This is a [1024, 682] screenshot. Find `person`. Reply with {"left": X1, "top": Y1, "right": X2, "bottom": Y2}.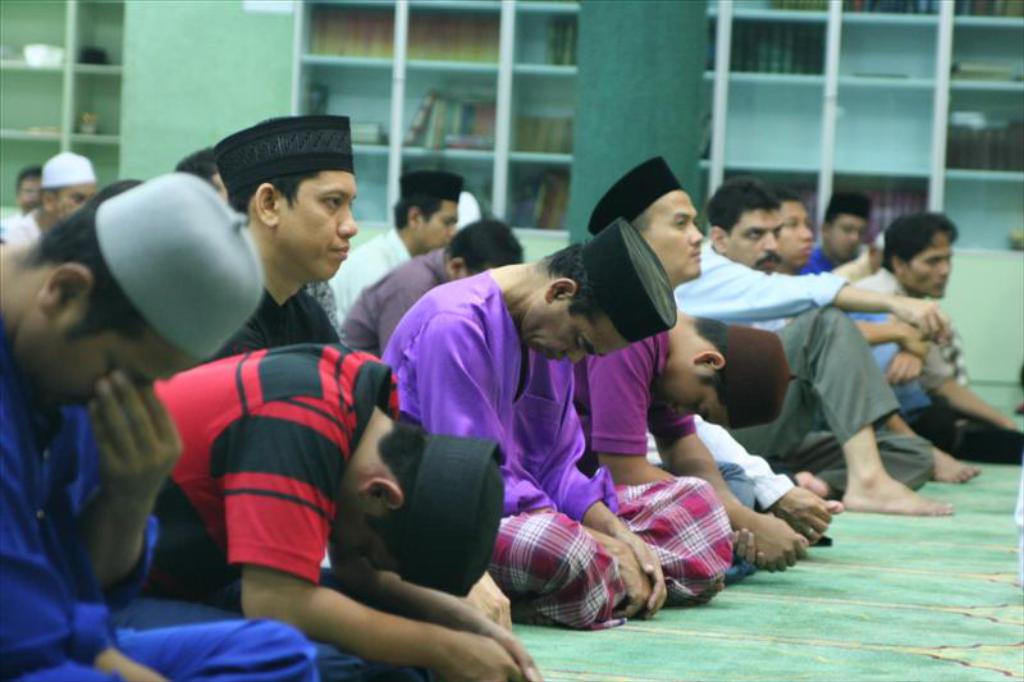
{"left": 329, "top": 169, "right": 463, "bottom": 321}.
